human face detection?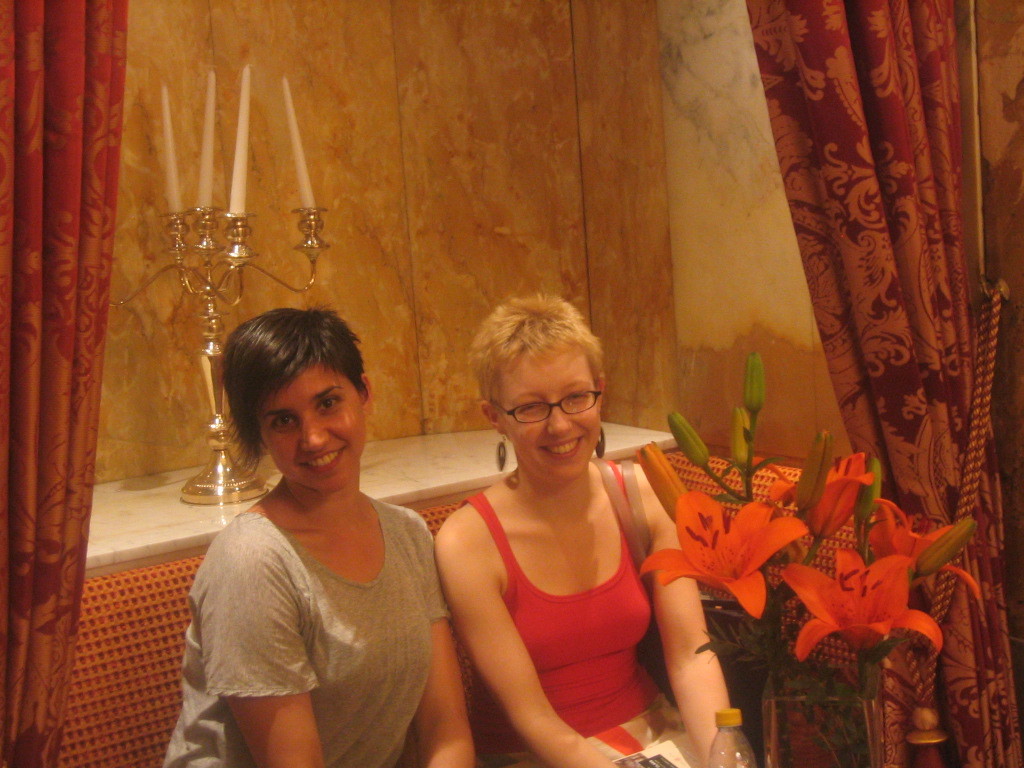
x1=506, y1=354, x2=600, y2=483
